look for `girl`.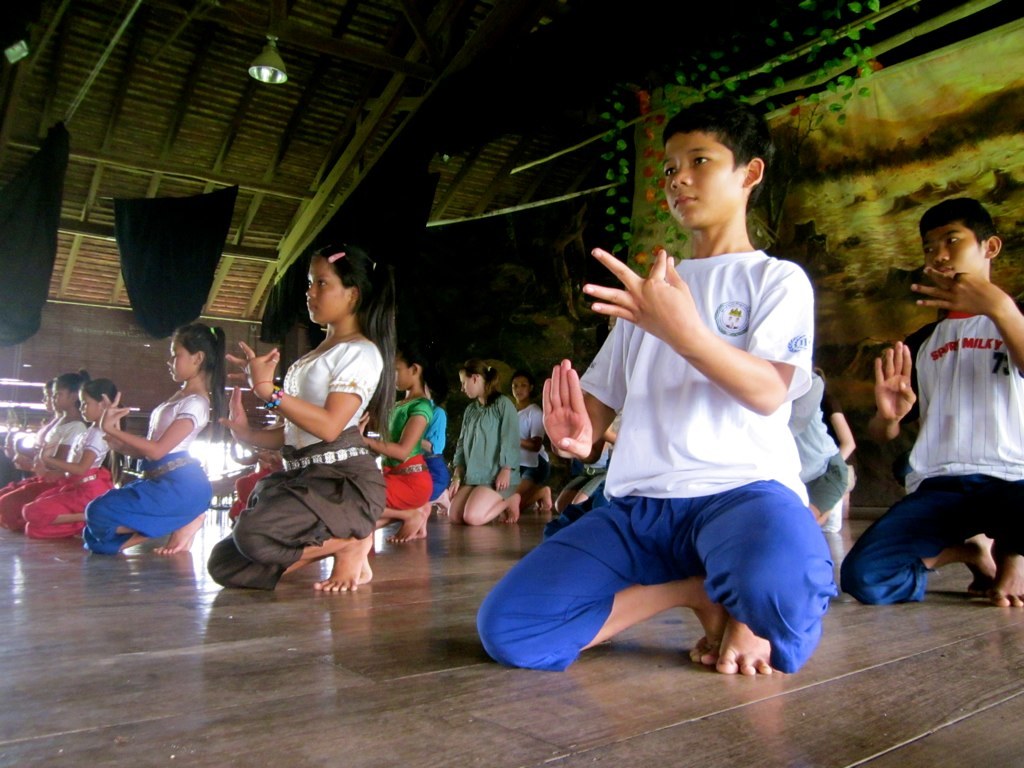
Found: left=206, top=245, right=396, bottom=583.
